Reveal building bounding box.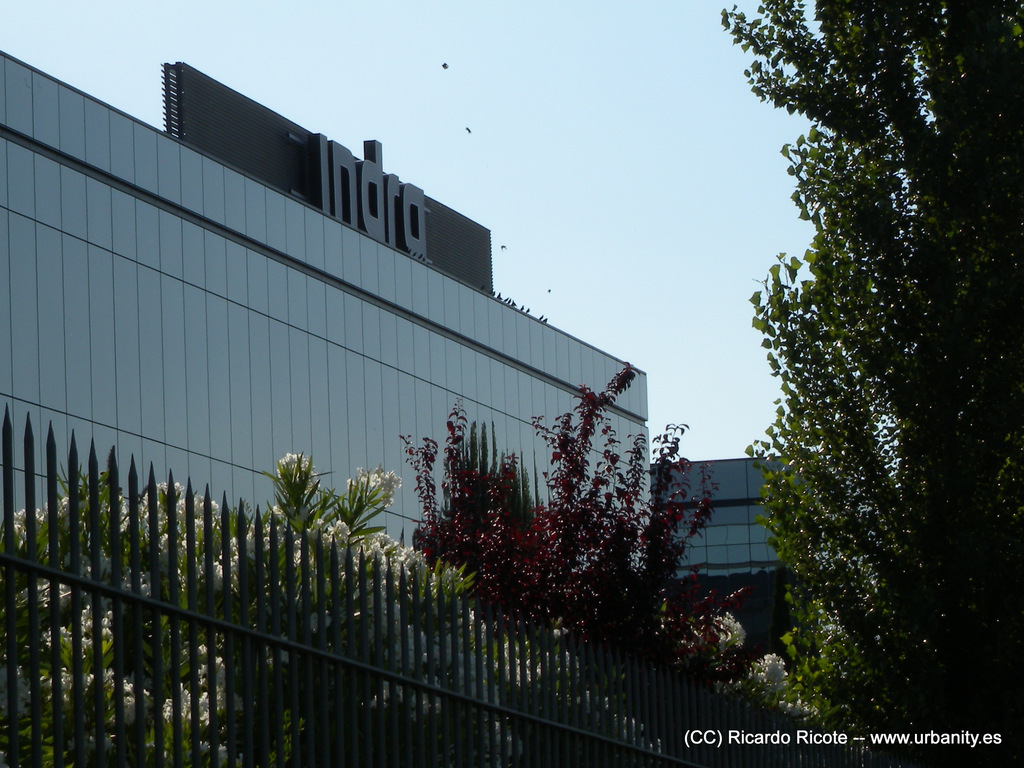
Revealed: (x1=639, y1=452, x2=861, y2=584).
